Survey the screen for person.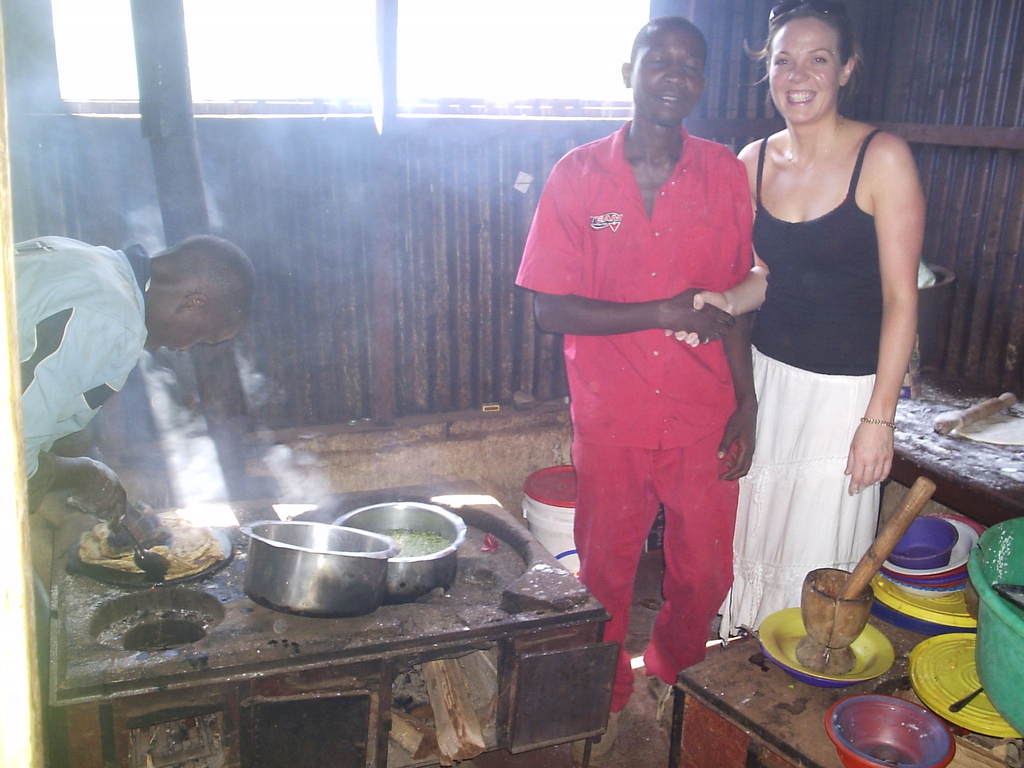
Survey found: [727,0,924,650].
